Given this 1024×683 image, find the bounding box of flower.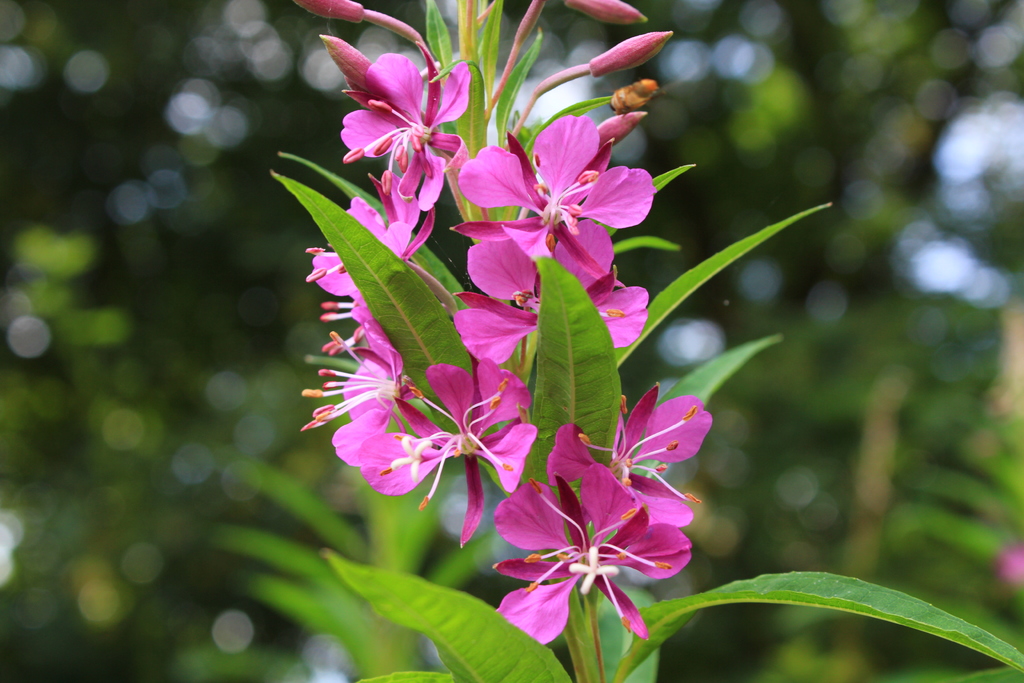
x1=496, y1=472, x2=694, y2=645.
